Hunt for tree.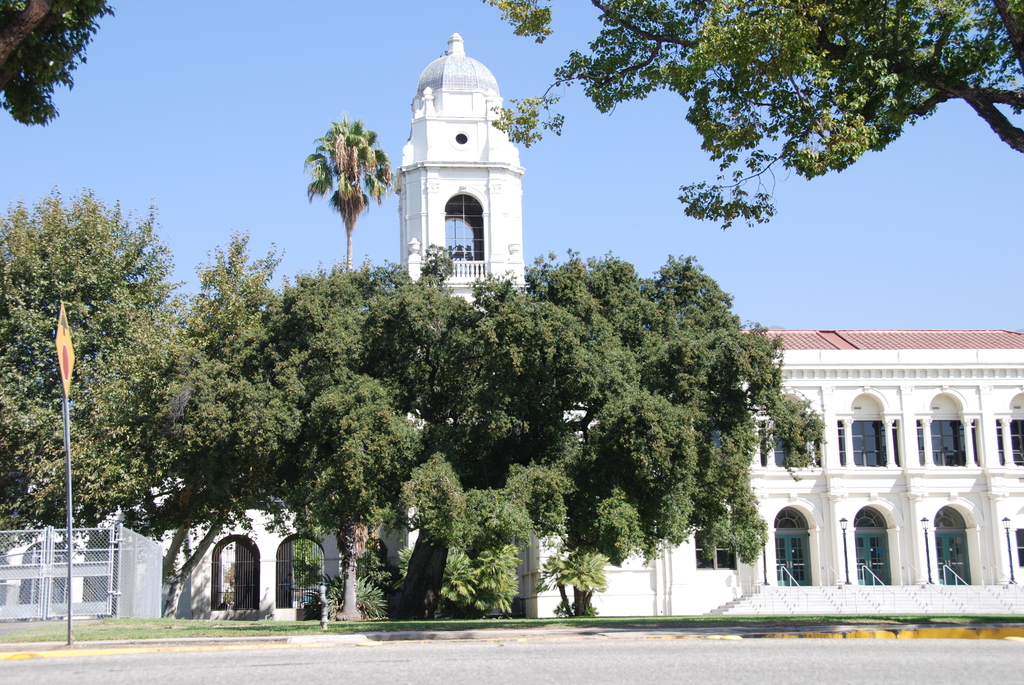
Hunted down at region(510, 253, 825, 616).
